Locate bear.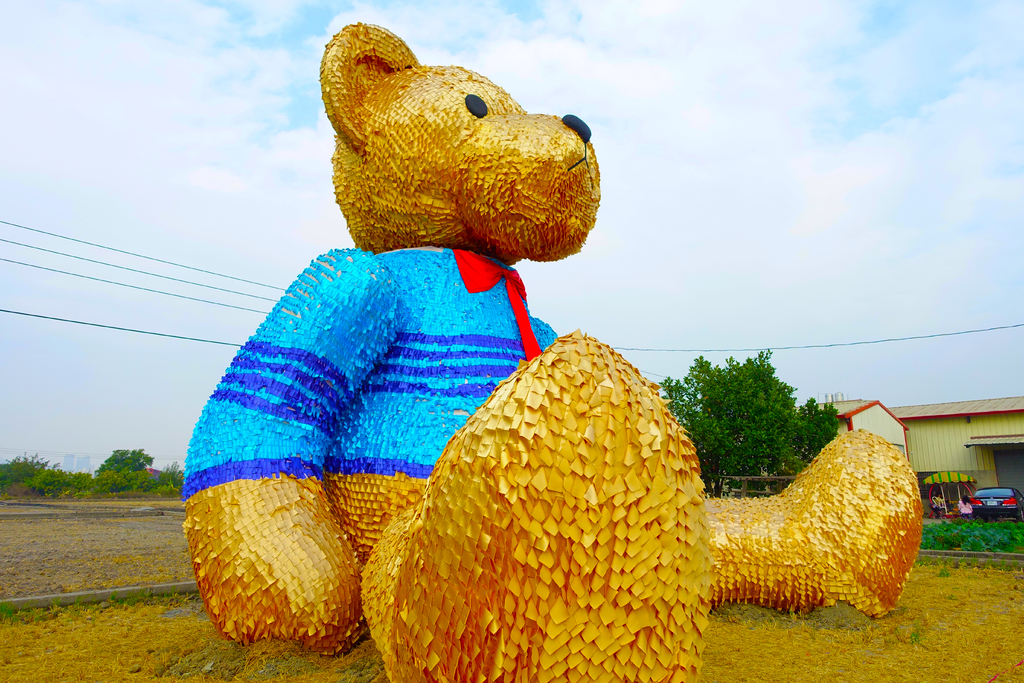
Bounding box: crop(184, 21, 926, 682).
